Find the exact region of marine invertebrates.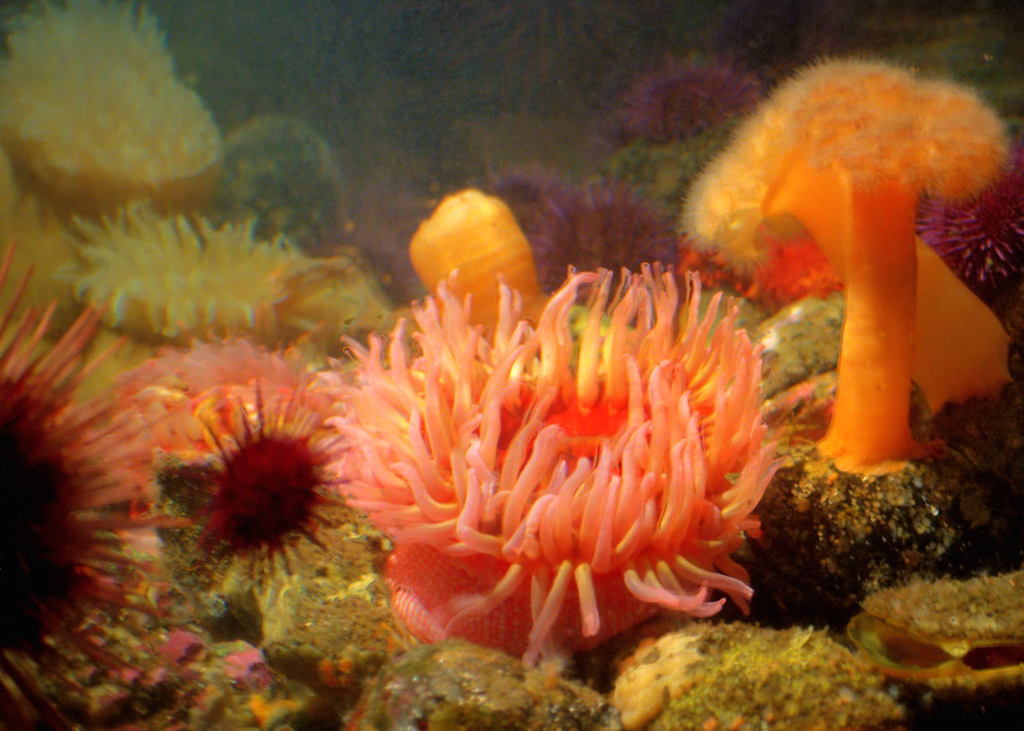
Exact region: 606/39/789/138.
